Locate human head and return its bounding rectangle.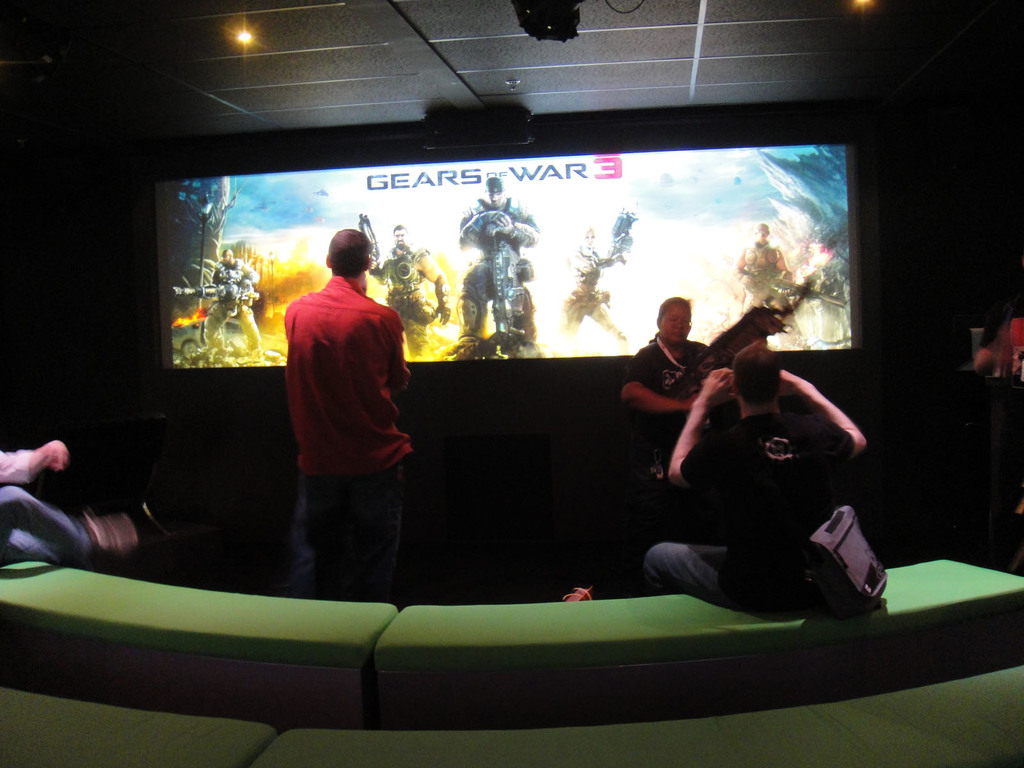
bbox=(324, 228, 372, 279).
